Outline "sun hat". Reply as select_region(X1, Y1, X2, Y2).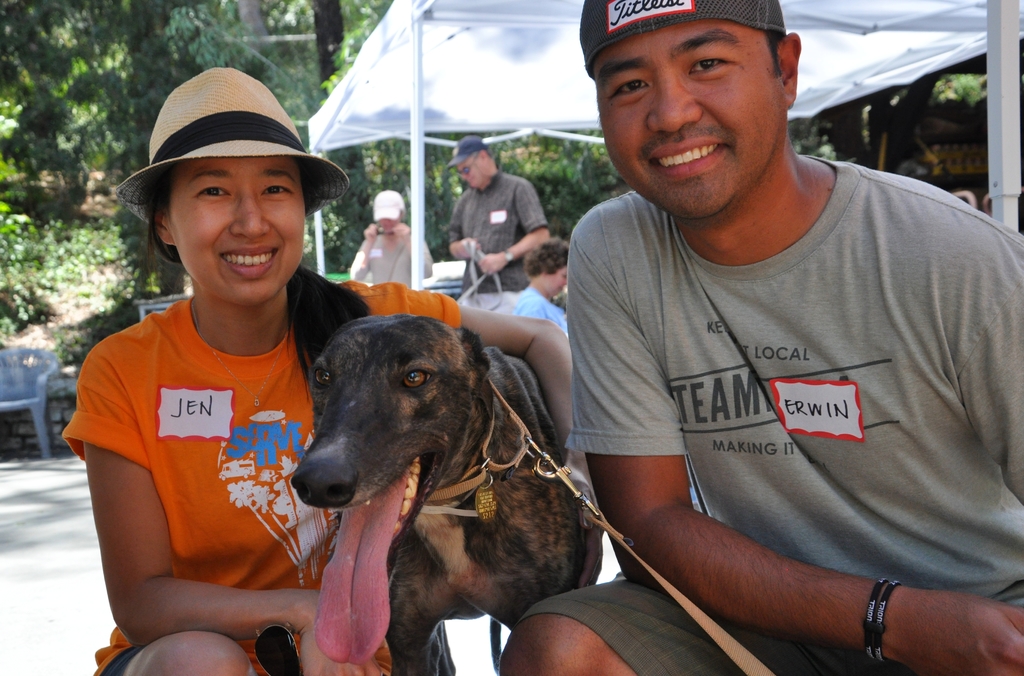
select_region(114, 62, 356, 225).
